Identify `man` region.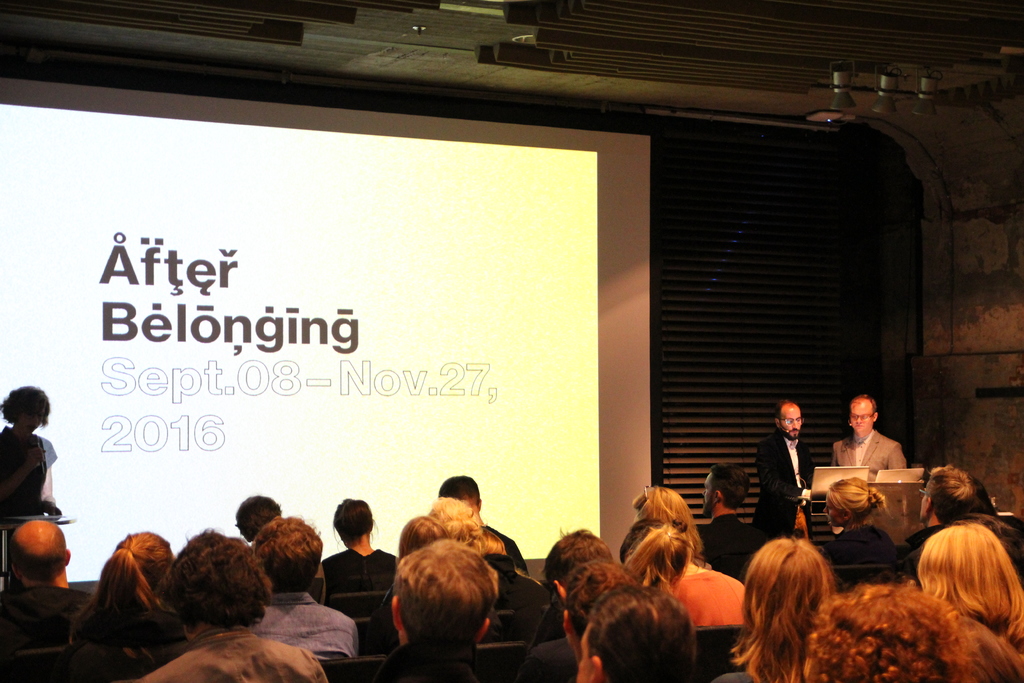
Region: bbox=(899, 464, 980, 582).
